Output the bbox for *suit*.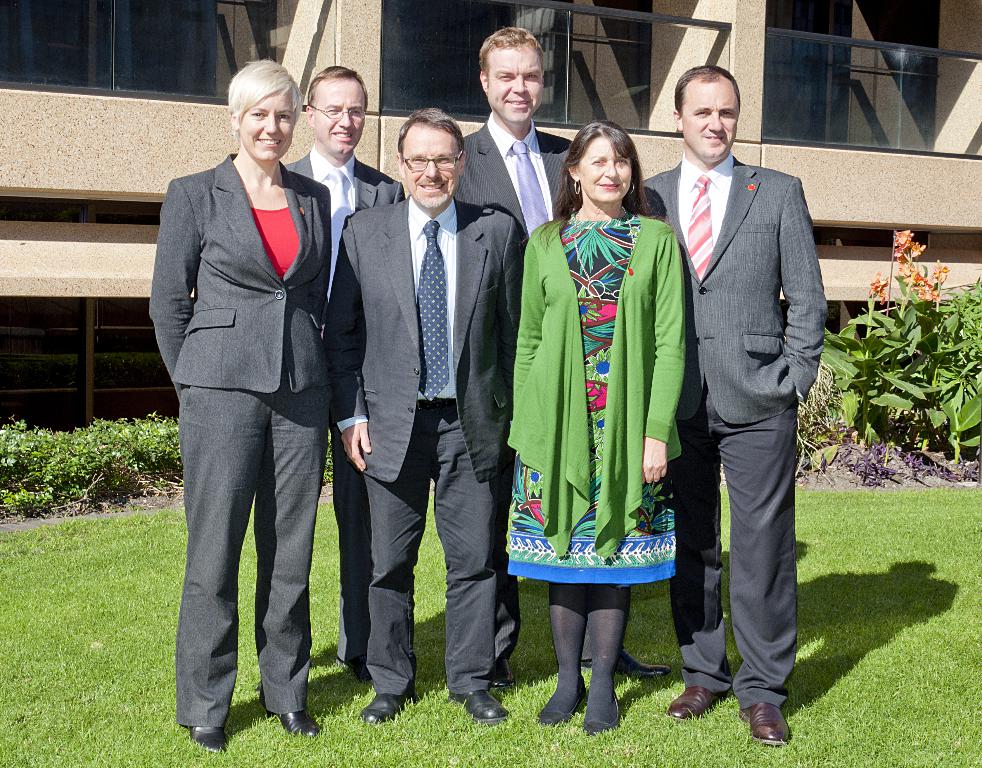
bbox(150, 151, 328, 731).
